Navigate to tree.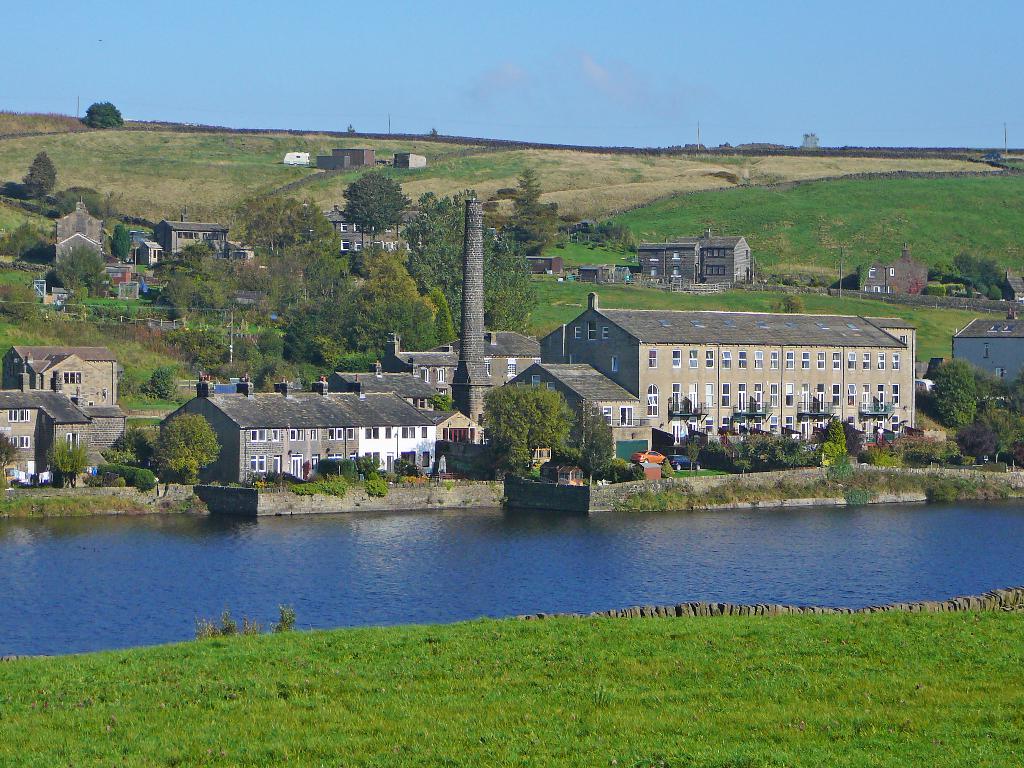
Navigation target: 773, 437, 815, 467.
